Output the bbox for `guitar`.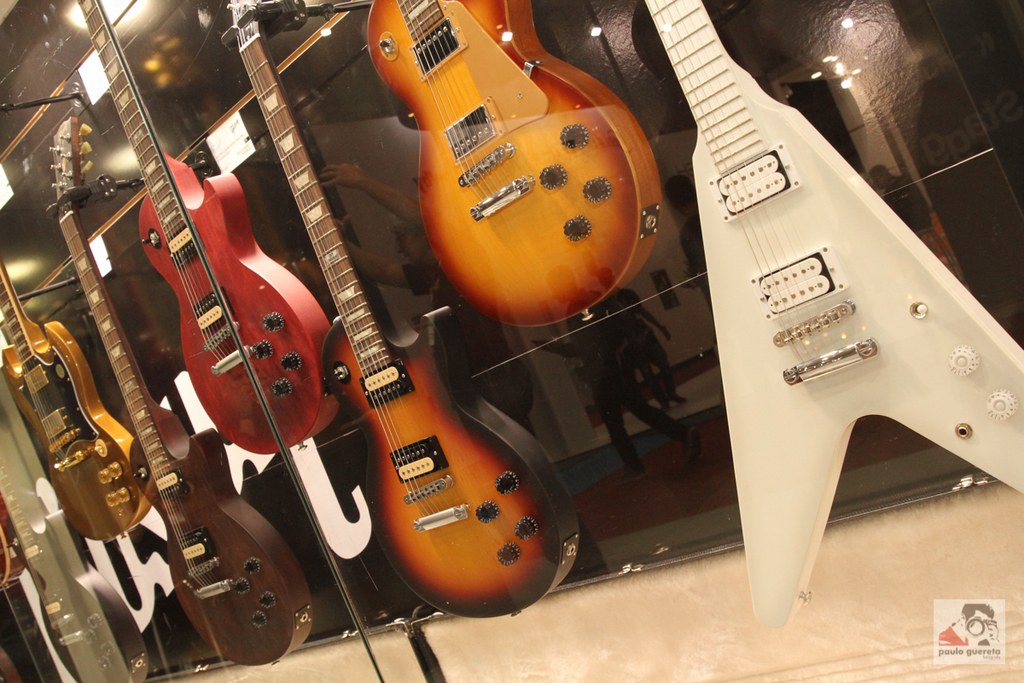
l=636, t=0, r=1023, b=628.
